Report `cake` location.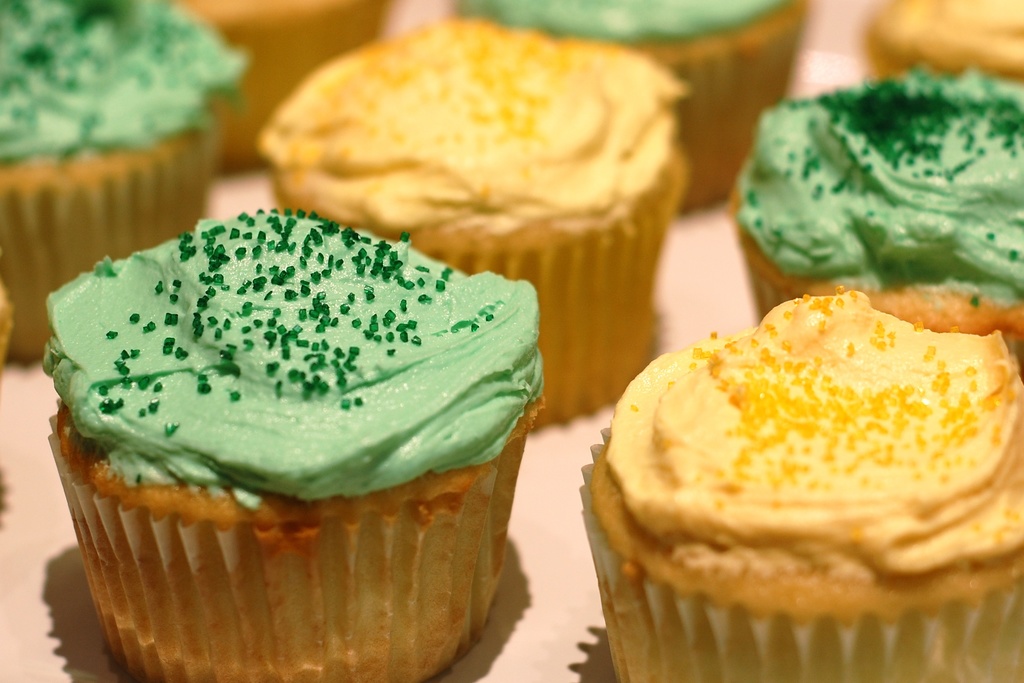
Report: crop(450, 0, 815, 218).
